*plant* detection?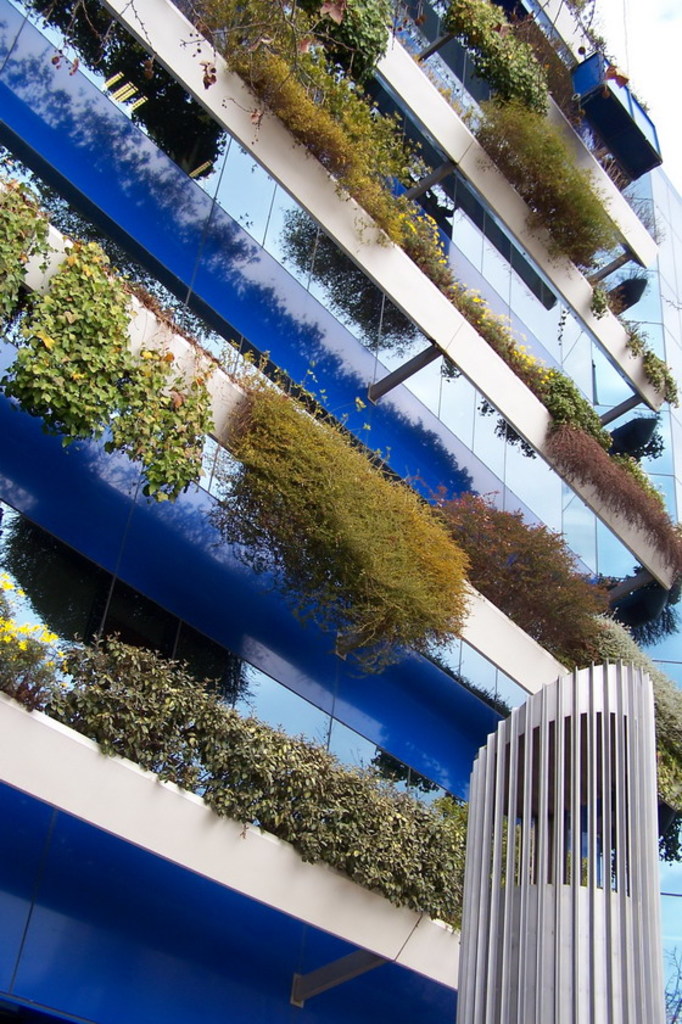
BBox(0, 170, 46, 334)
